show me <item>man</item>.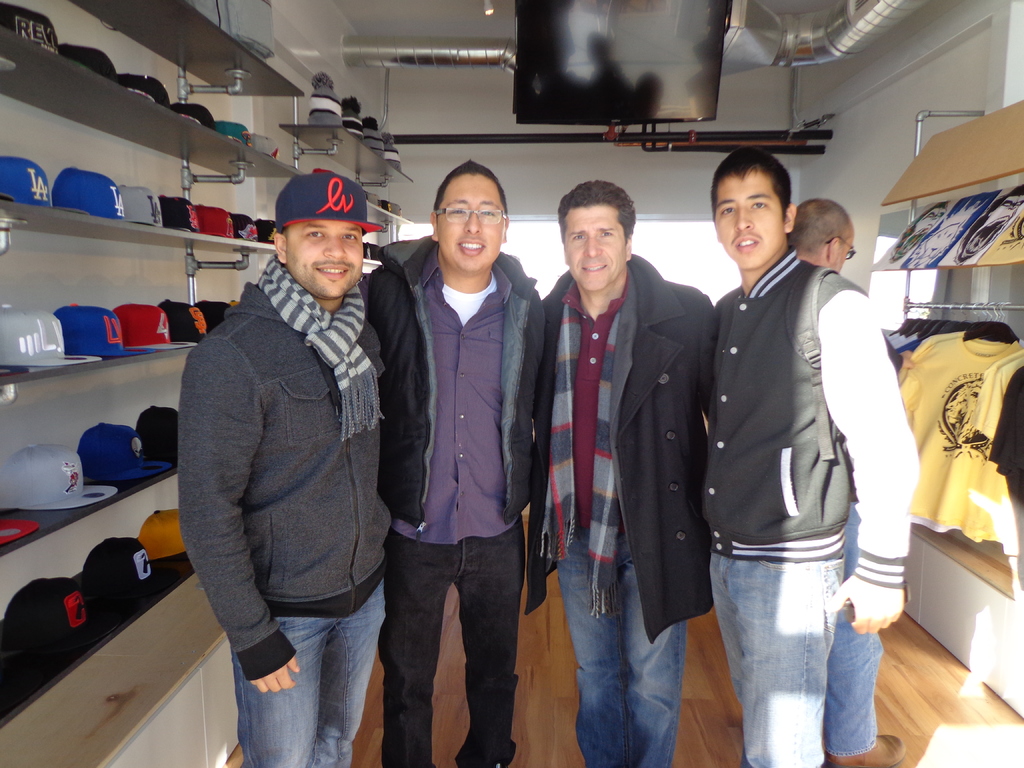
<item>man</item> is here: detection(365, 155, 548, 767).
